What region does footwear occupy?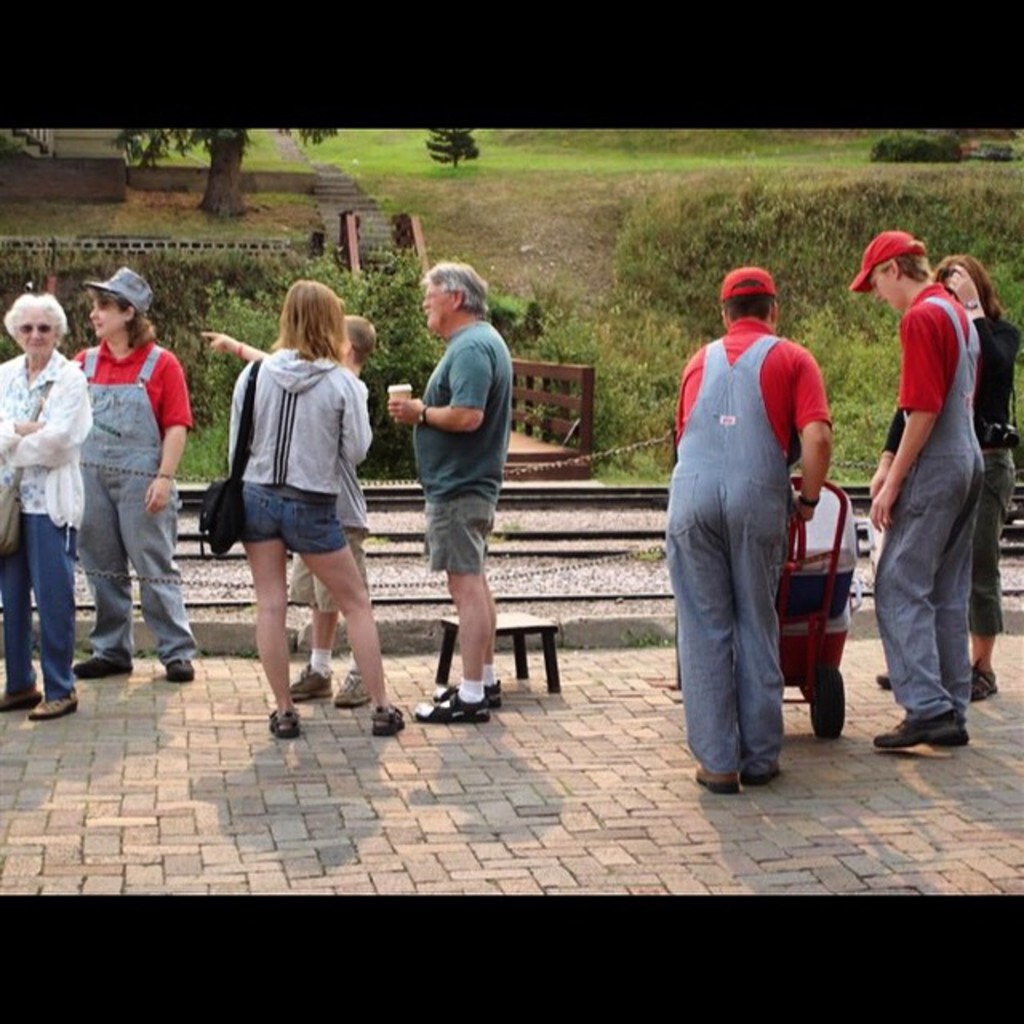
70:650:133:675.
